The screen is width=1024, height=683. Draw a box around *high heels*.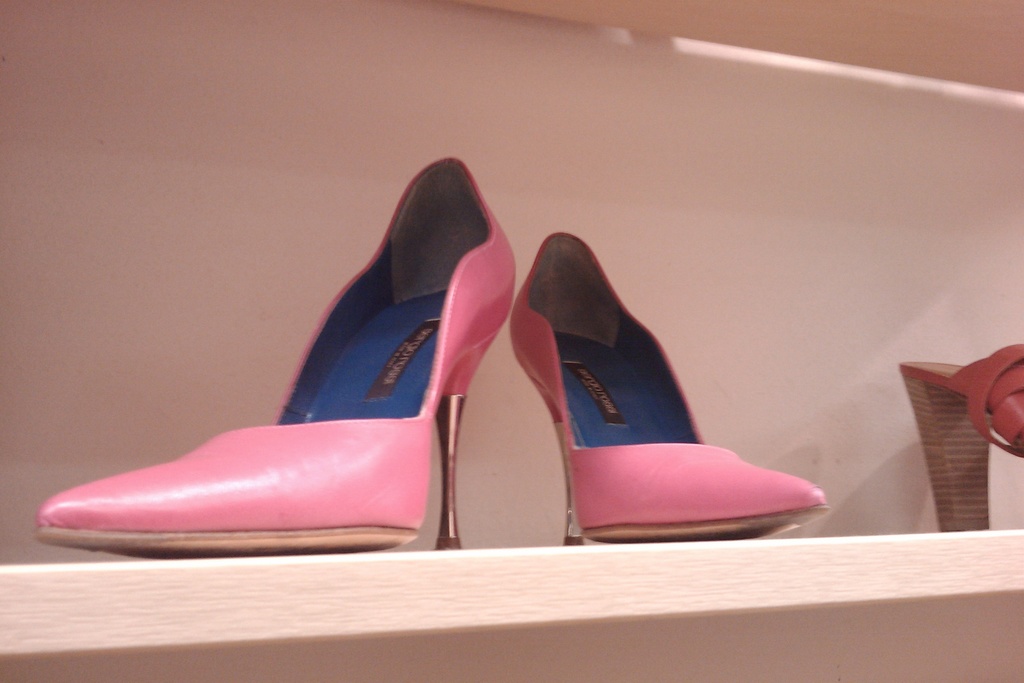
bbox=(512, 234, 831, 543).
